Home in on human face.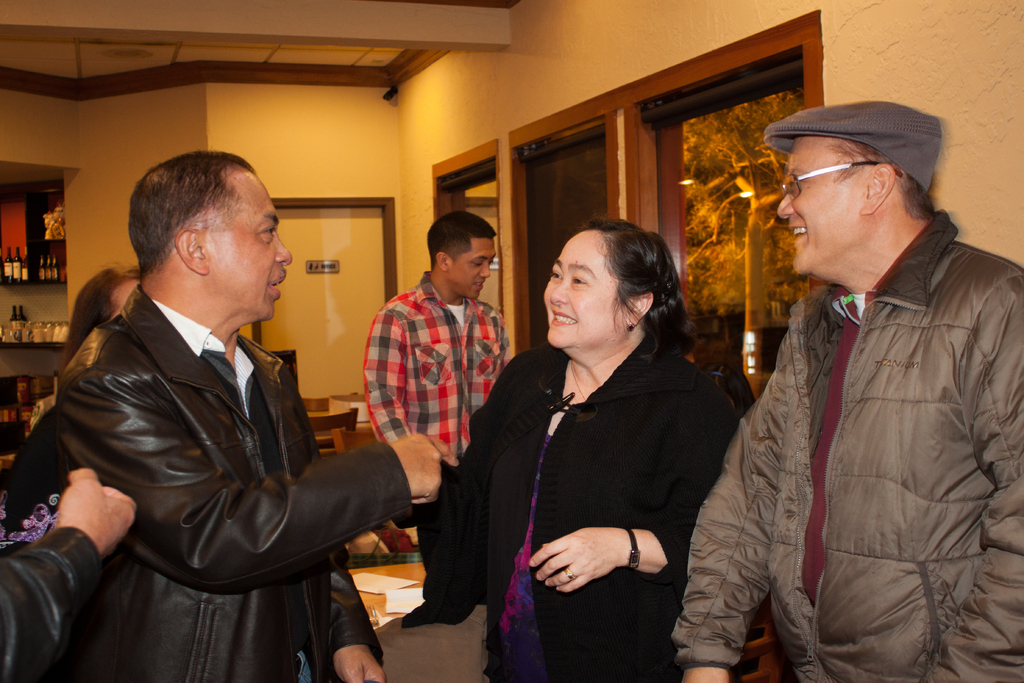
Homed in at [left=542, top=235, right=628, bottom=344].
